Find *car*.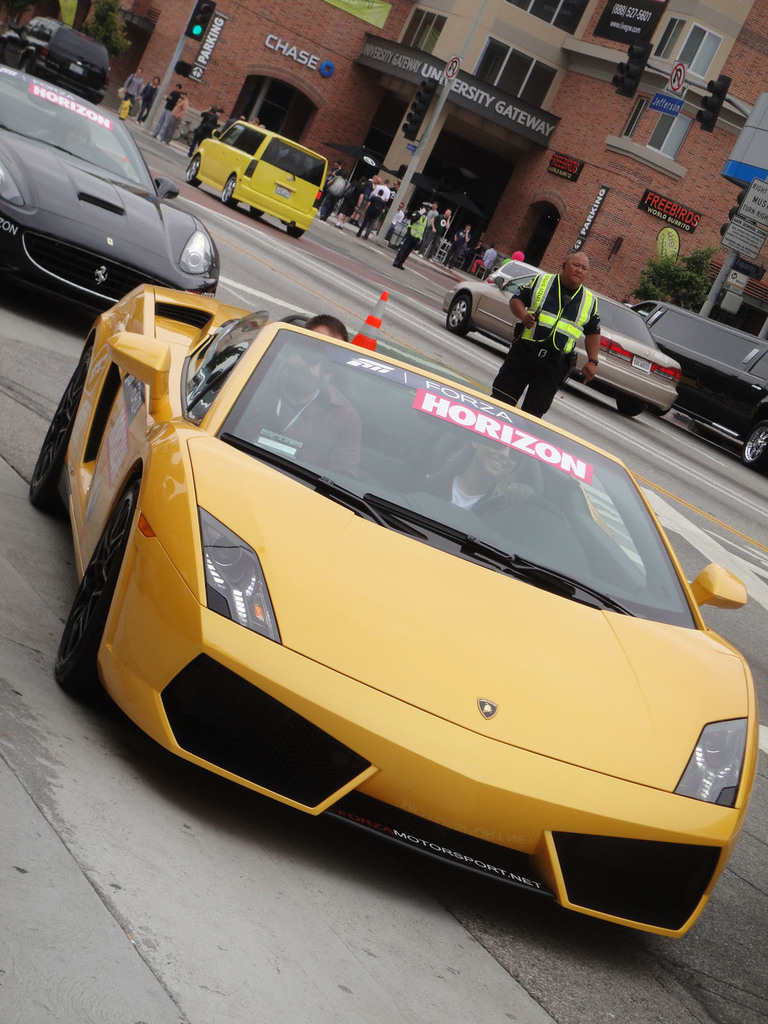
box=[0, 15, 114, 109].
